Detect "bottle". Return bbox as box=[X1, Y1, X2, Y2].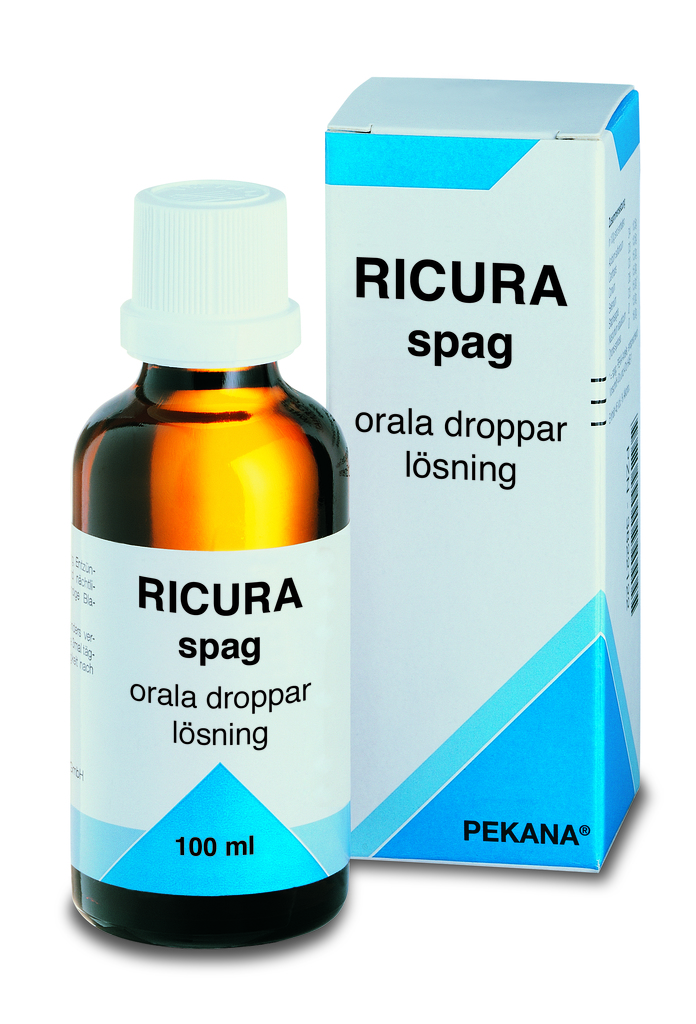
box=[70, 176, 358, 960].
